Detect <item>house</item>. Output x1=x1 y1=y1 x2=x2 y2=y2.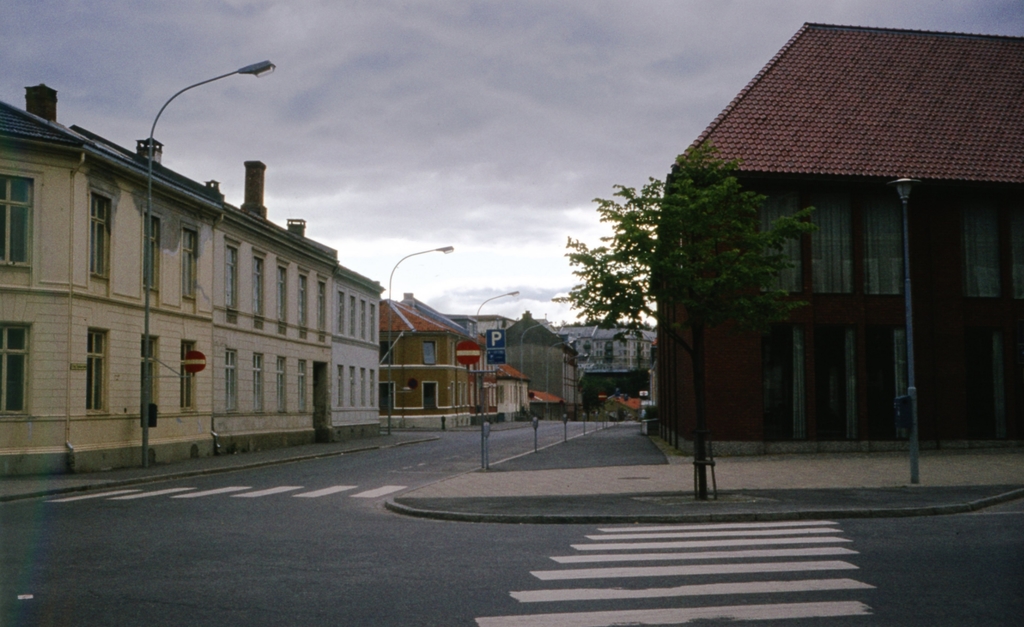
x1=451 y1=309 x2=483 y2=412.
